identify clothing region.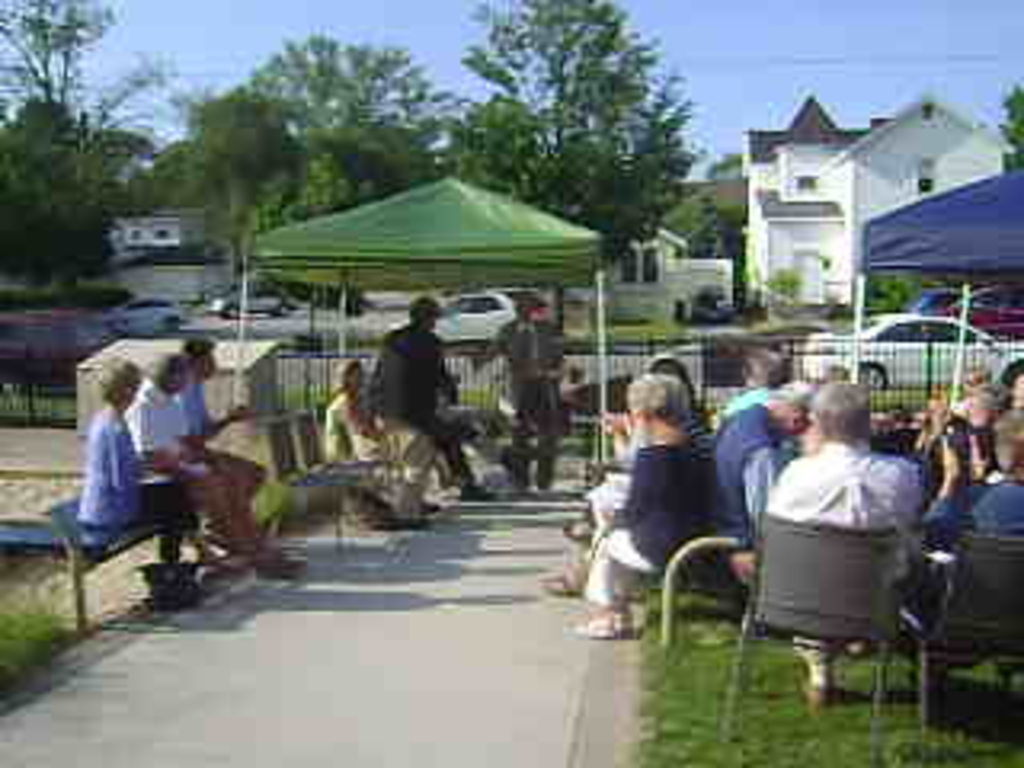
Region: pyautogui.locateOnScreen(317, 390, 365, 461).
